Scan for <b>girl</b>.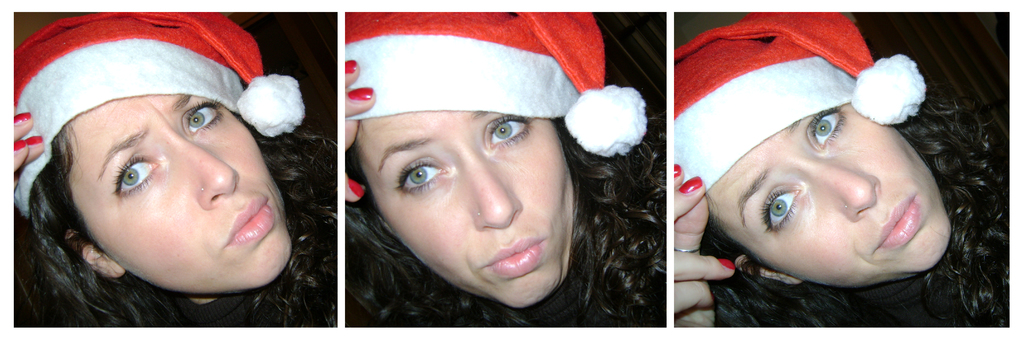
Scan result: (675,10,1011,328).
